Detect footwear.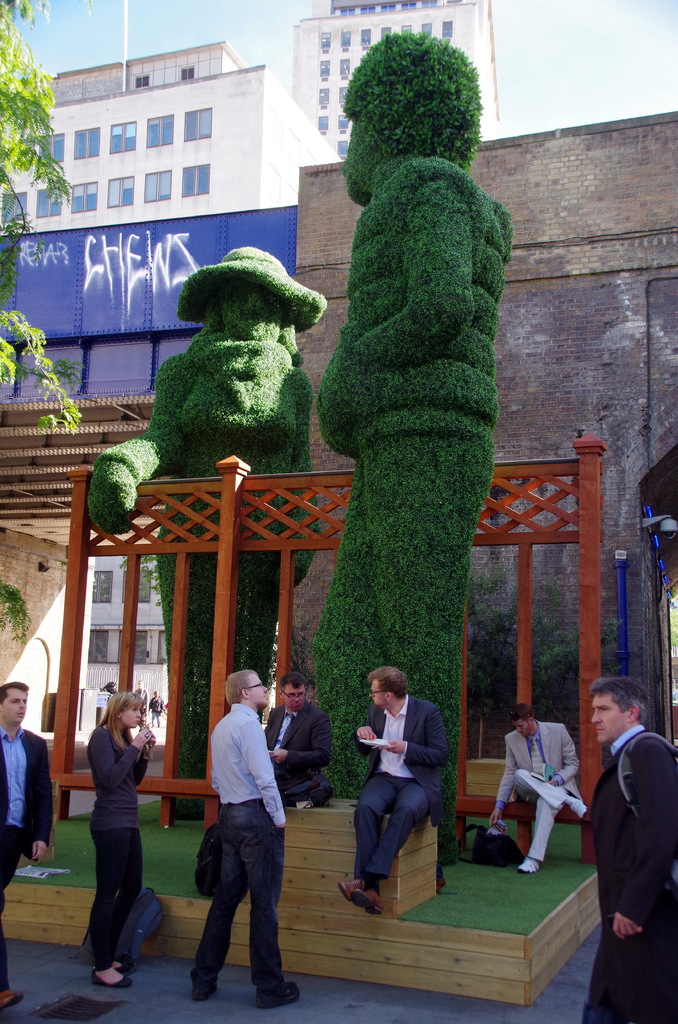
Detected at {"x1": 435, "y1": 869, "x2": 446, "y2": 893}.
